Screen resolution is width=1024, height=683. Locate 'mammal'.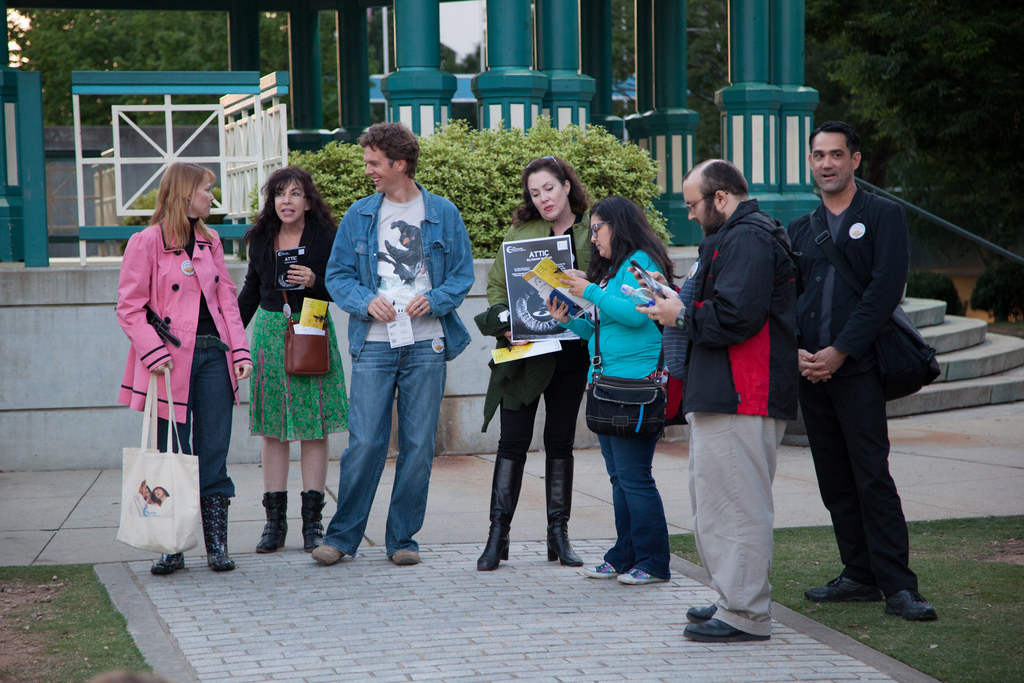
(312, 119, 475, 568).
